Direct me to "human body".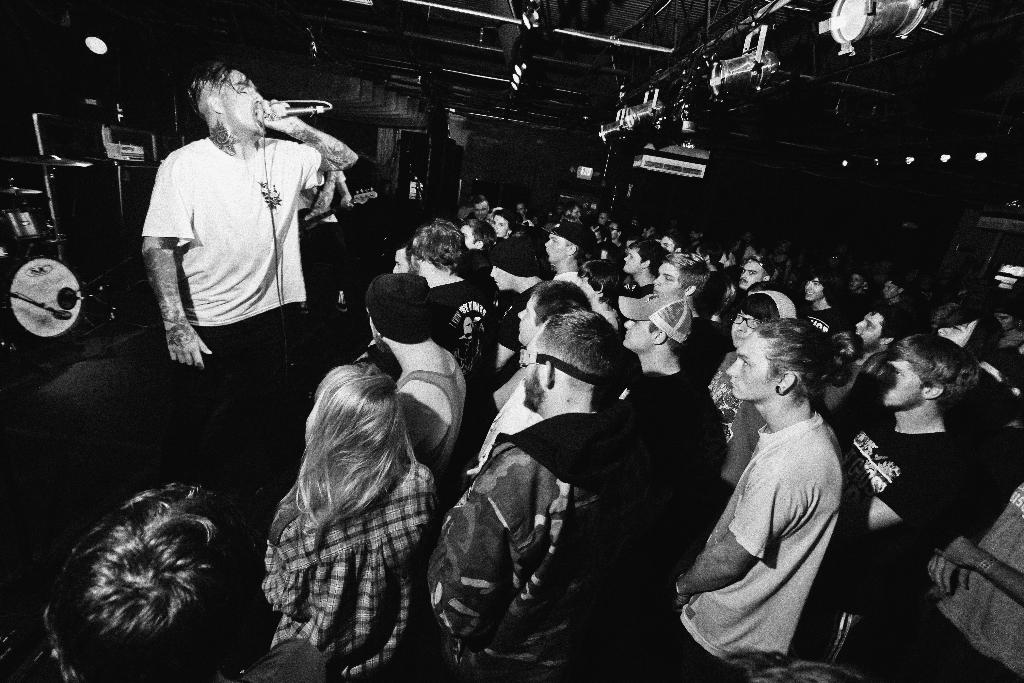
Direction: 649/254/710/304.
